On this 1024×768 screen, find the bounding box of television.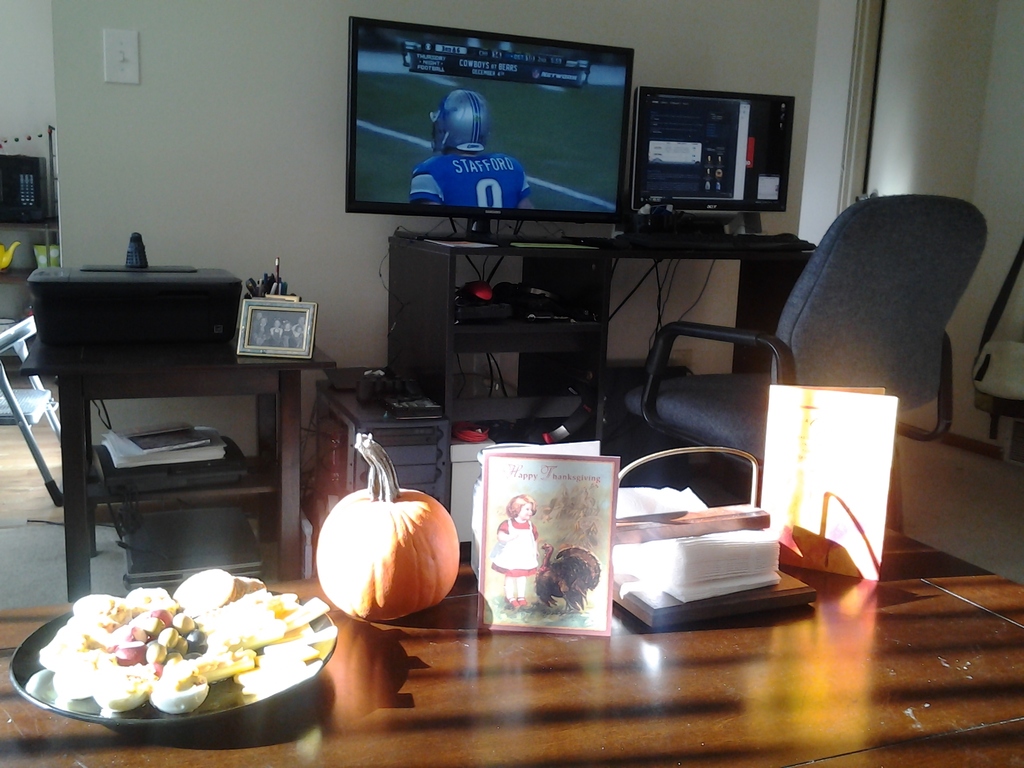
Bounding box: [x1=346, y1=22, x2=633, y2=220].
